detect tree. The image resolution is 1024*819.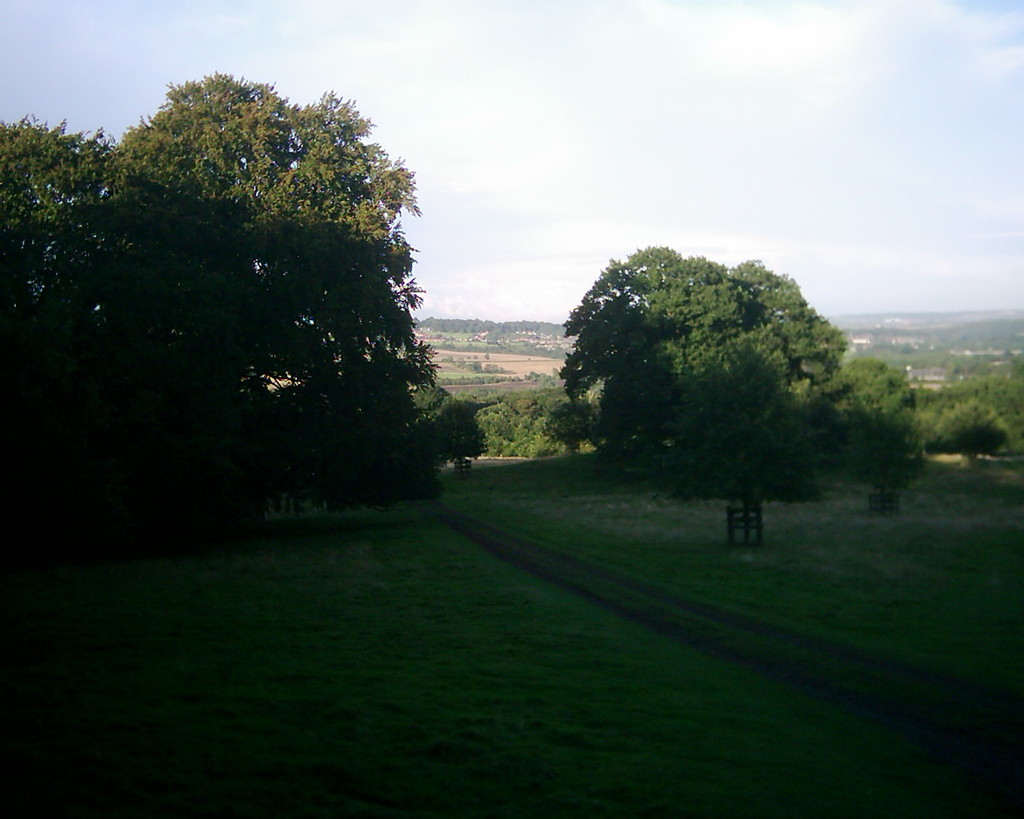
{"x1": 798, "y1": 342, "x2": 920, "y2": 471}.
